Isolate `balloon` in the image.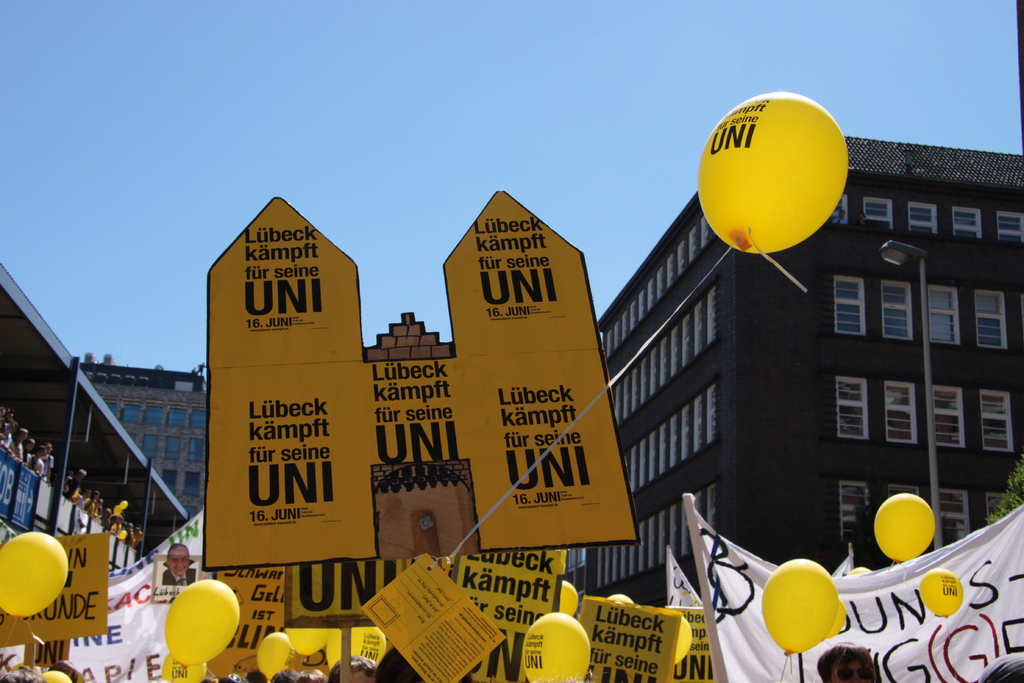
Isolated region: {"left": 825, "top": 599, "right": 847, "bottom": 638}.
